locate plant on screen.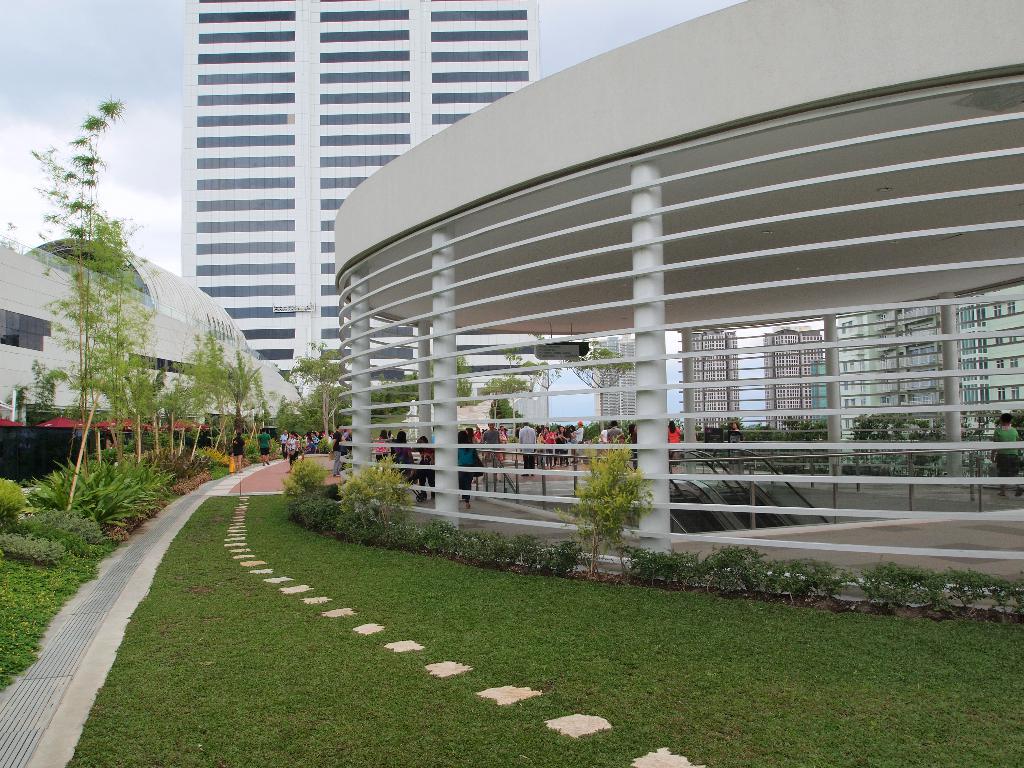
On screen at rect(939, 573, 1016, 621).
